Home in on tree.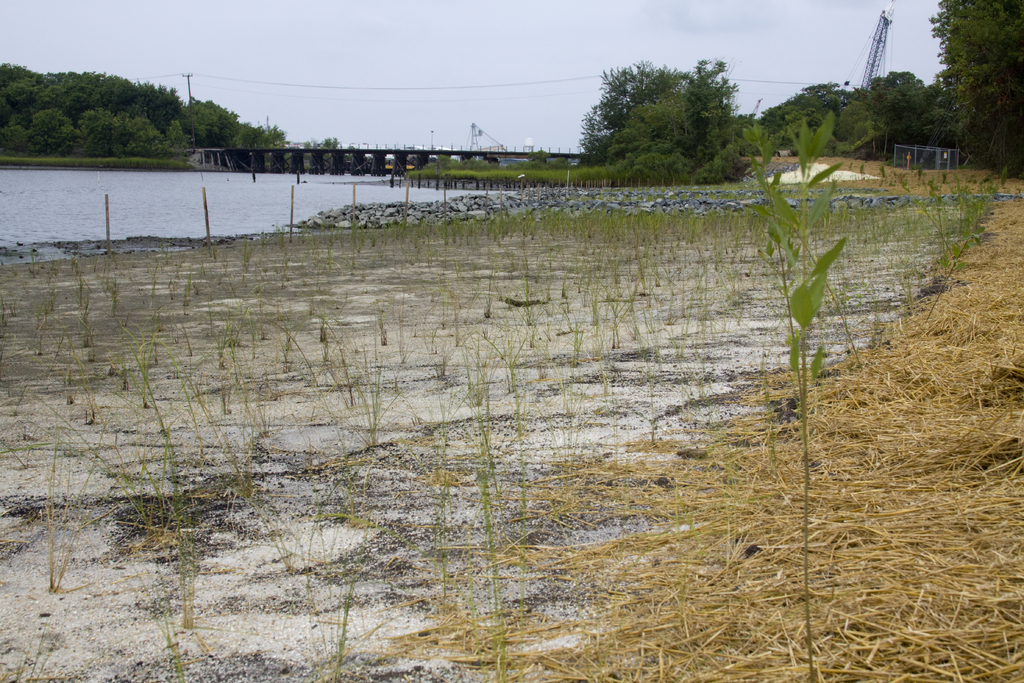
Homed in at bbox=[929, 0, 1023, 180].
